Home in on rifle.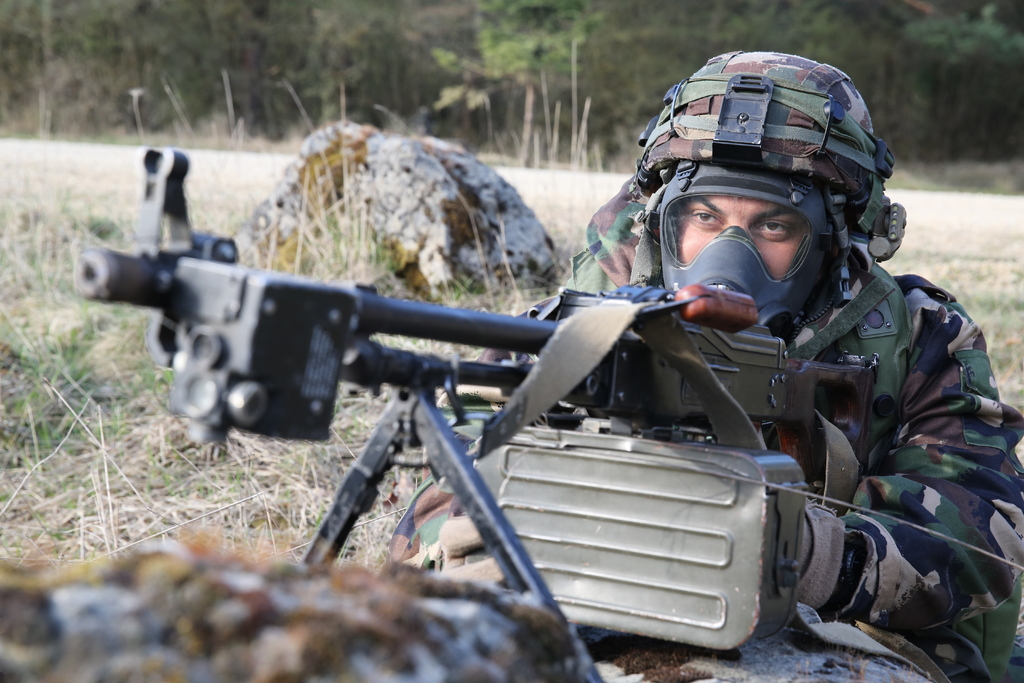
Homed in at x1=74 y1=142 x2=879 y2=518.
